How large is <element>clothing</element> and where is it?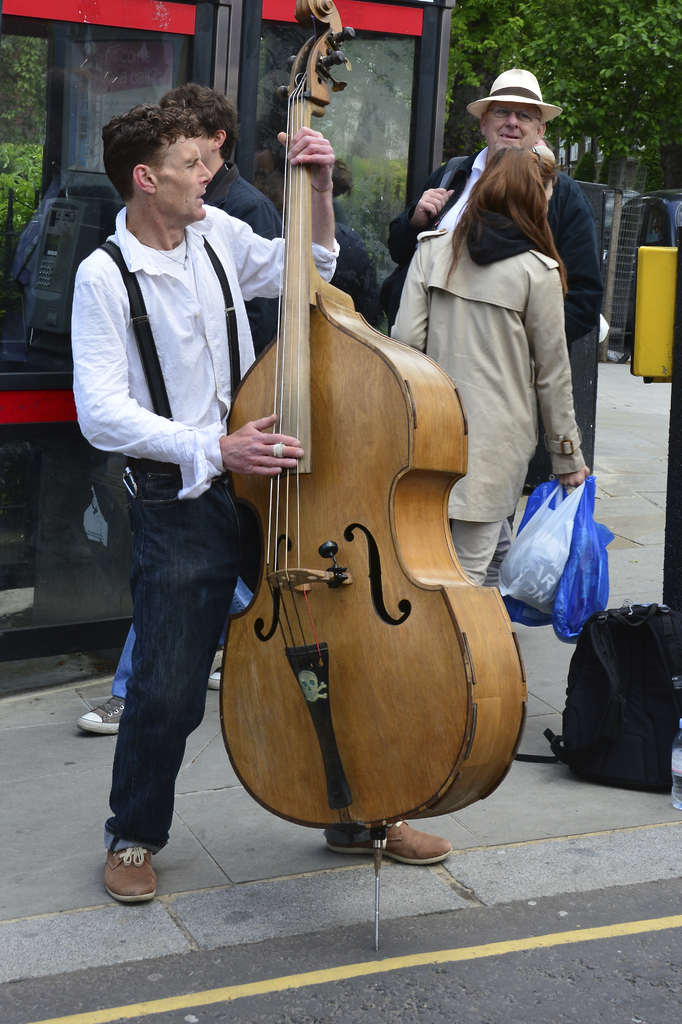
Bounding box: region(393, 141, 608, 330).
